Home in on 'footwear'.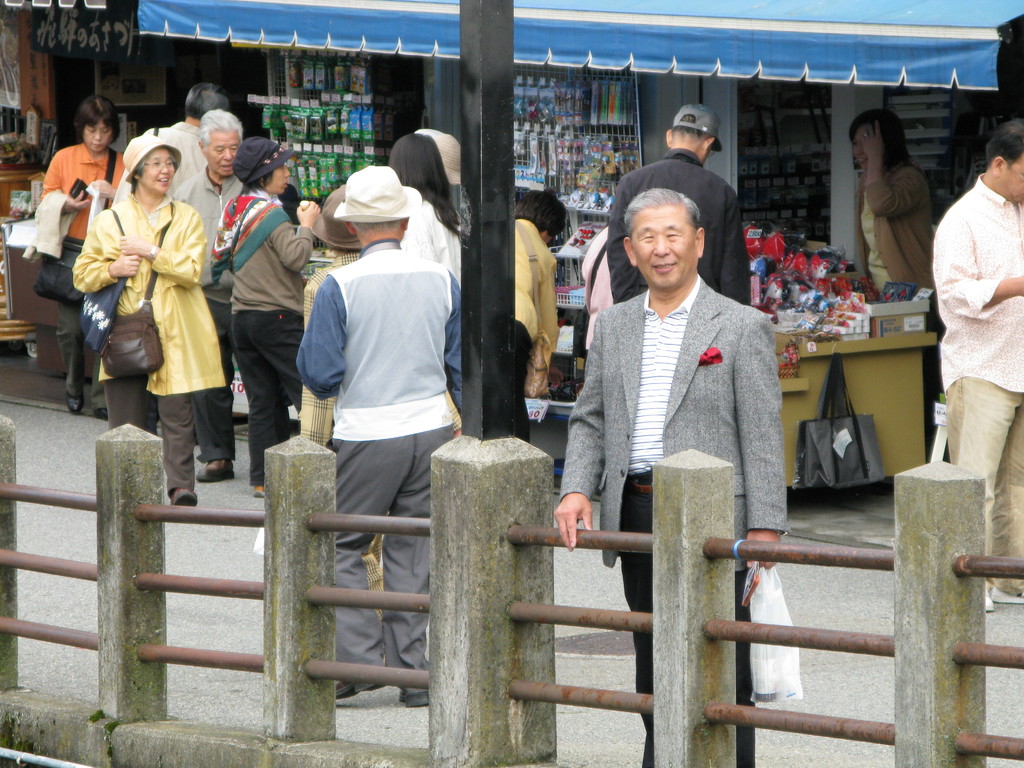
Homed in at x1=253, y1=484, x2=263, y2=499.
